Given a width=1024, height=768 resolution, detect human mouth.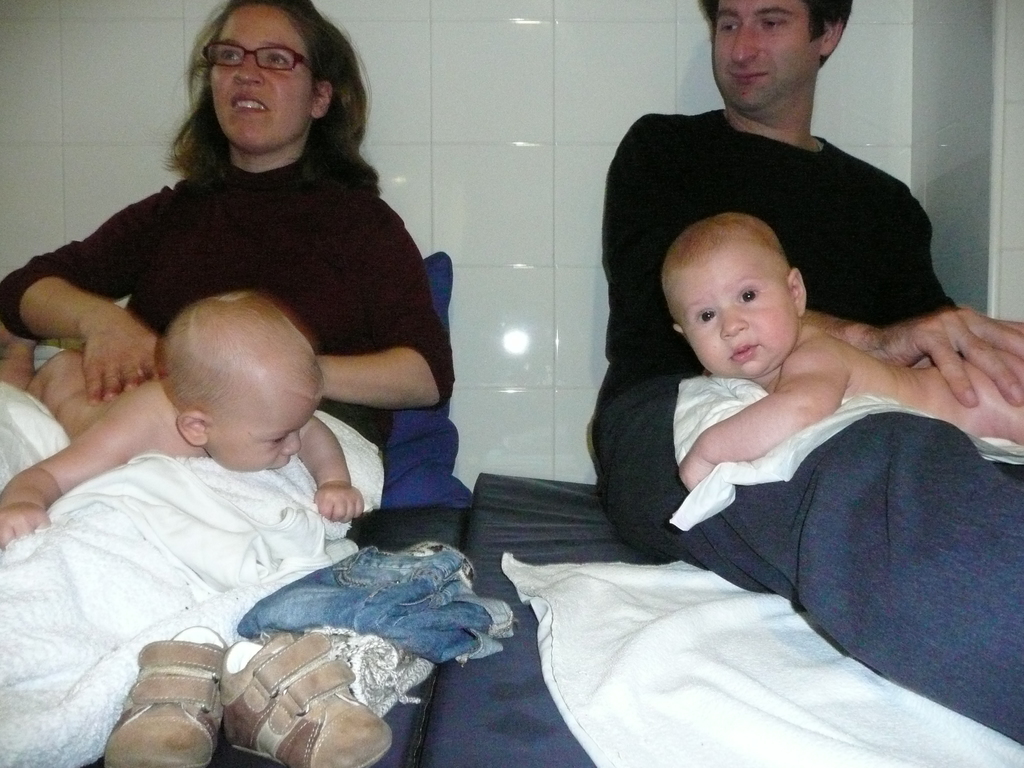
(left=730, top=339, right=755, bottom=364).
